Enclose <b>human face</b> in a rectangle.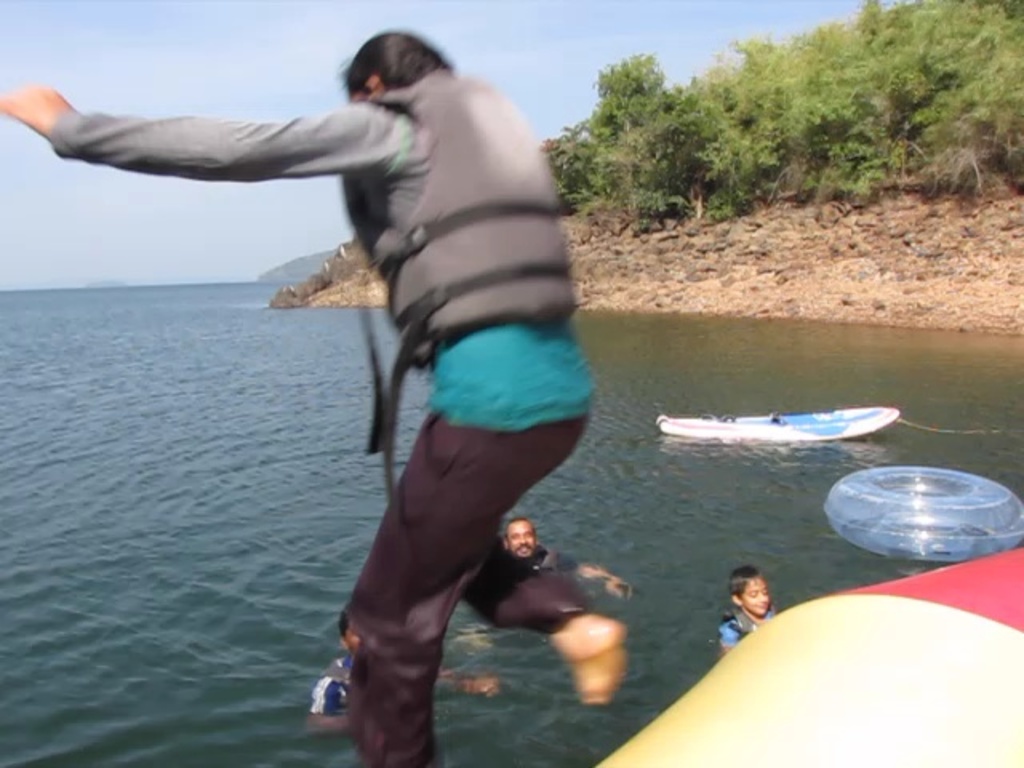
l=742, t=579, r=770, b=613.
